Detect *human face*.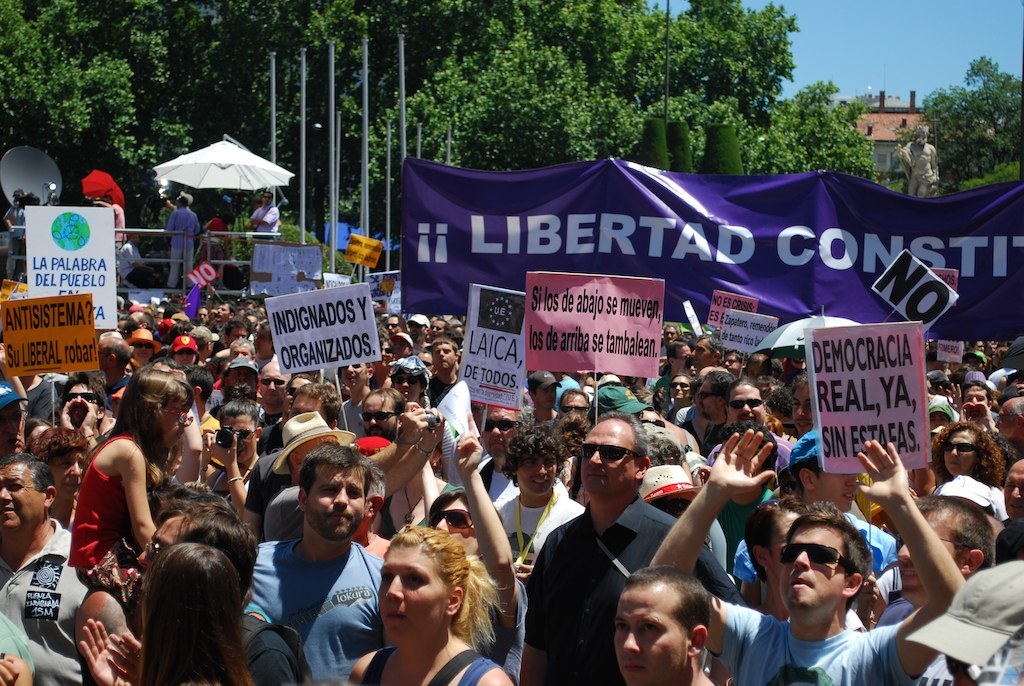
Detected at [586,421,631,499].
